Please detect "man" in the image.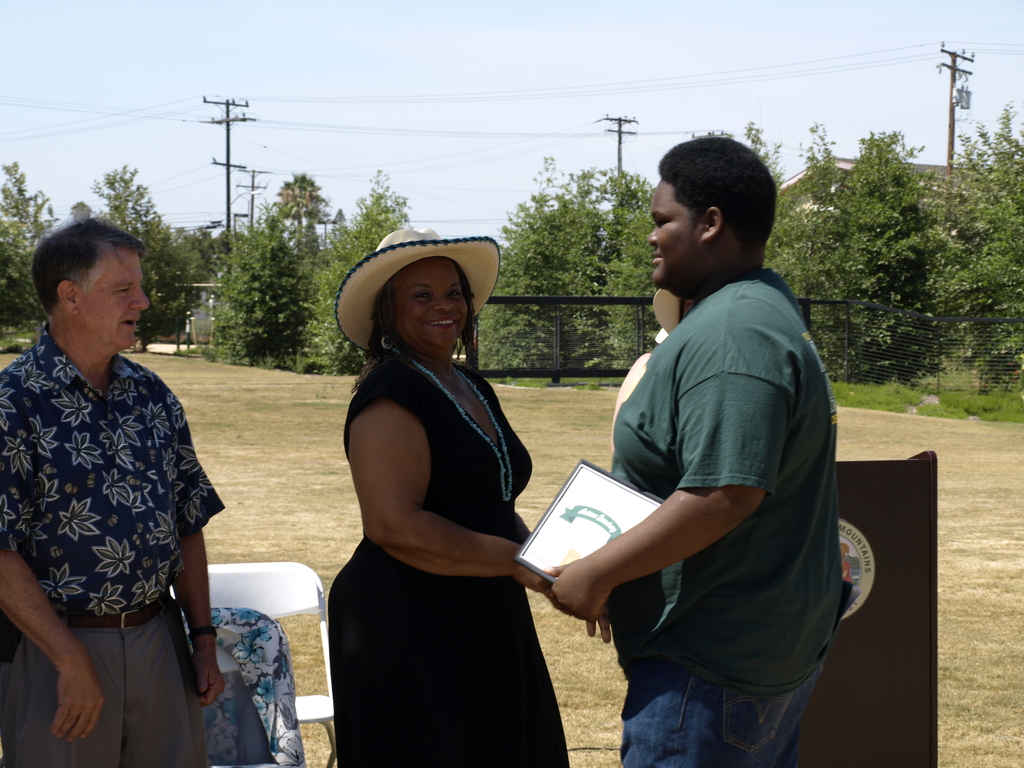
crop(573, 85, 840, 767).
